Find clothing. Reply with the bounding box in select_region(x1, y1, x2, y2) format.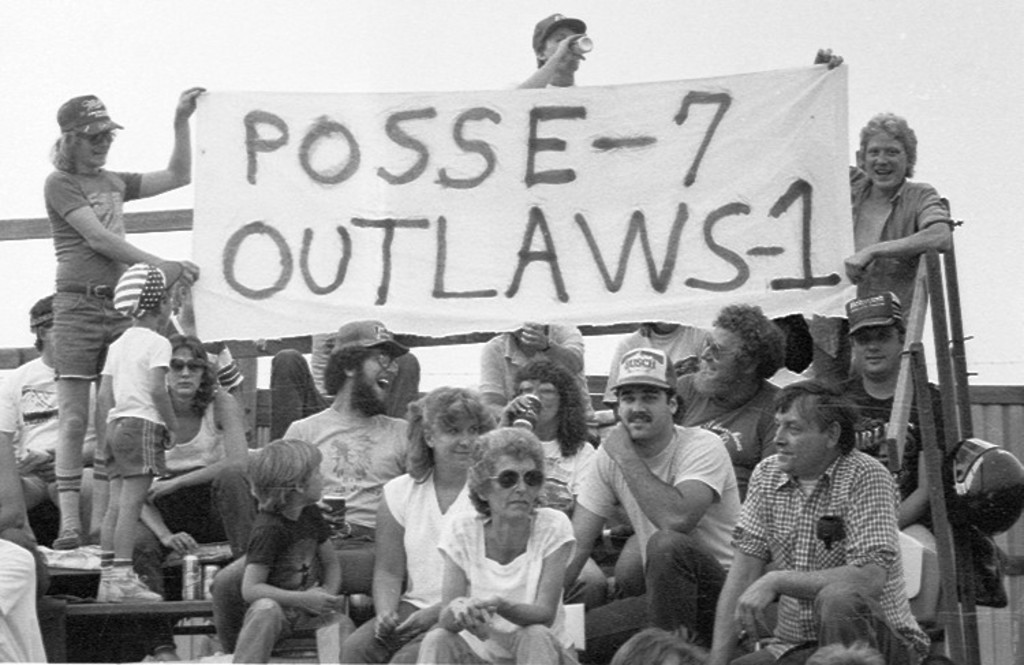
select_region(670, 369, 782, 478).
